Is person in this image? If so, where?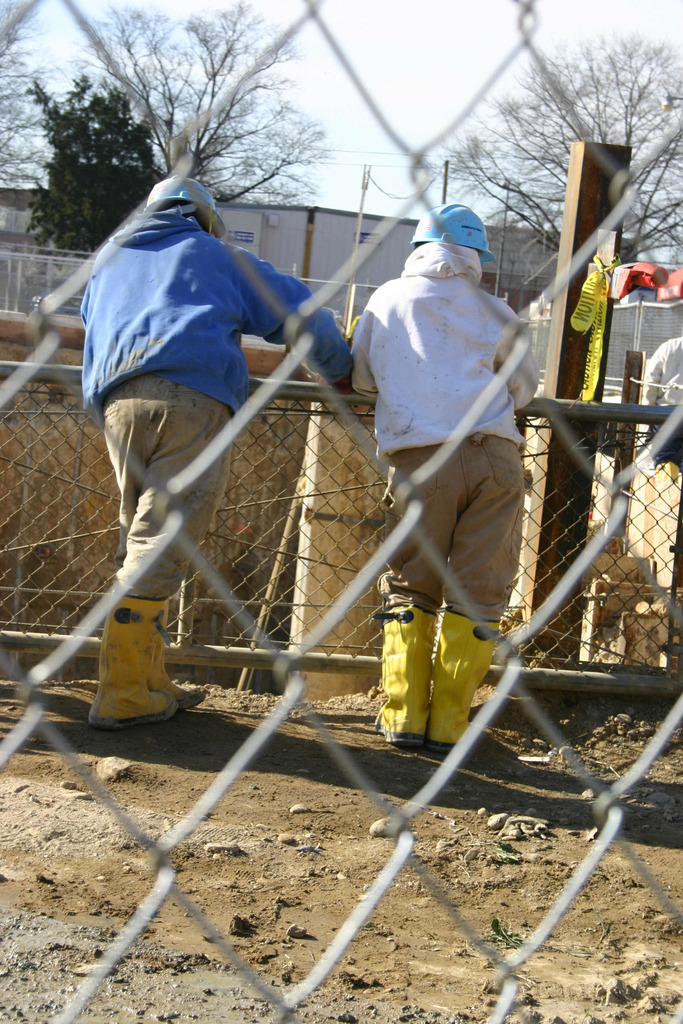
Yes, at detection(78, 168, 346, 723).
